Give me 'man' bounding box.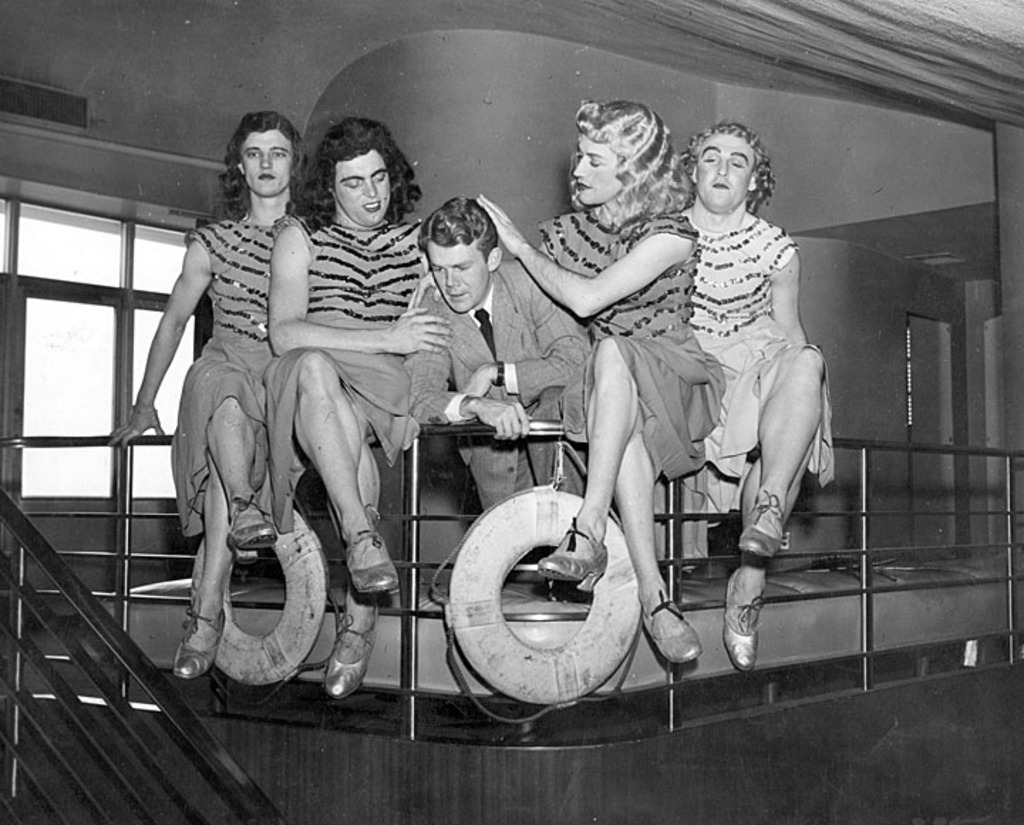
{"x1": 421, "y1": 193, "x2": 609, "y2": 582}.
